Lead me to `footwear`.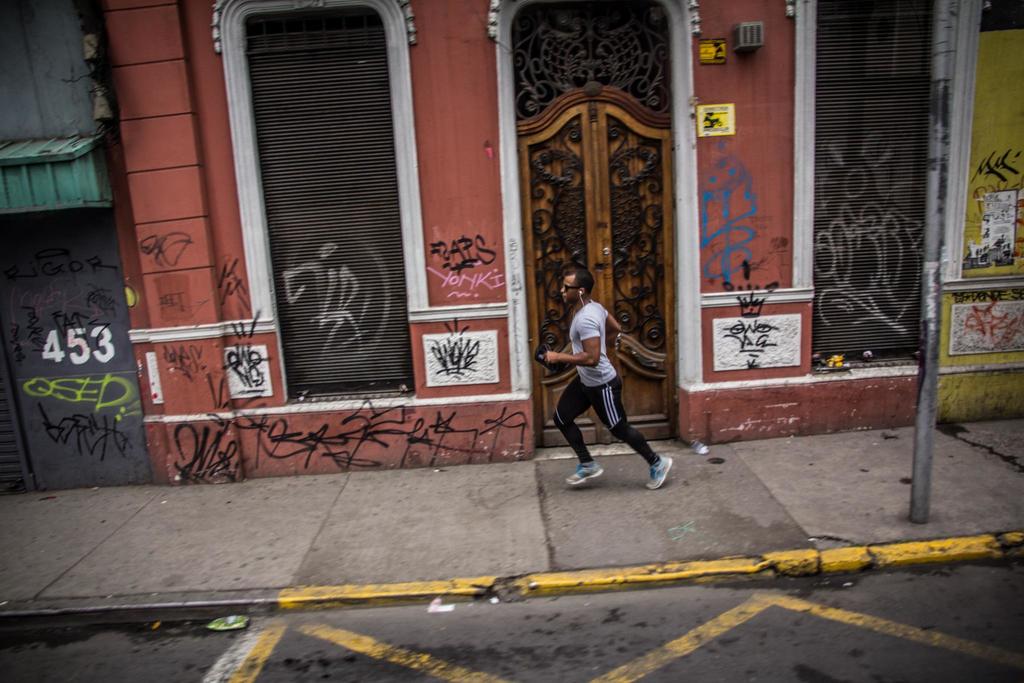
Lead to crop(566, 454, 608, 483).
